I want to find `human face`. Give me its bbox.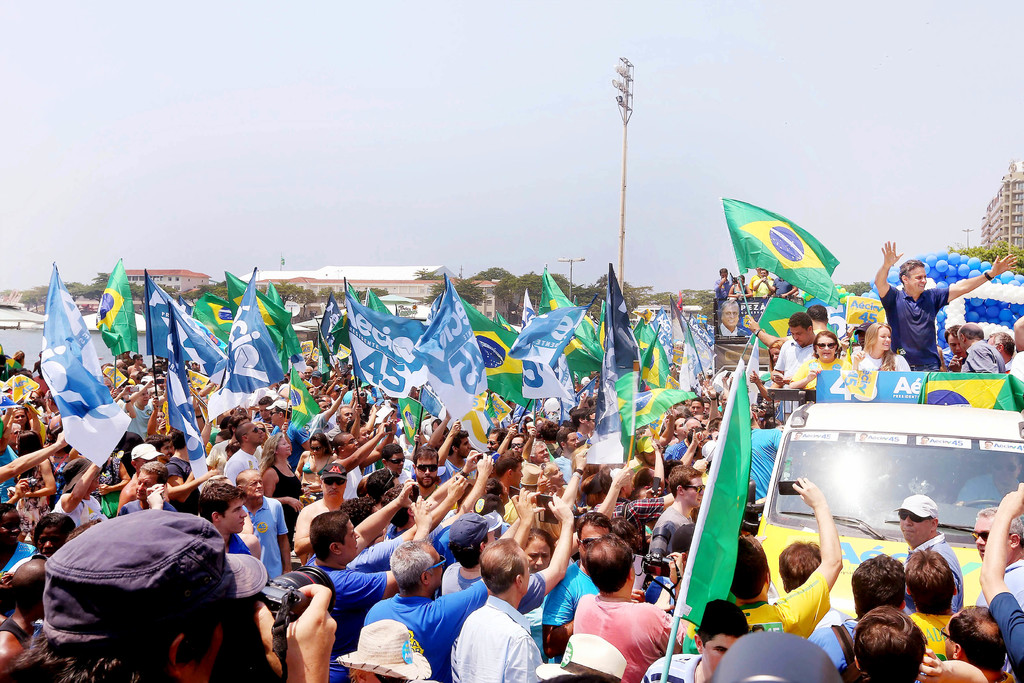
987 337 999 349.
